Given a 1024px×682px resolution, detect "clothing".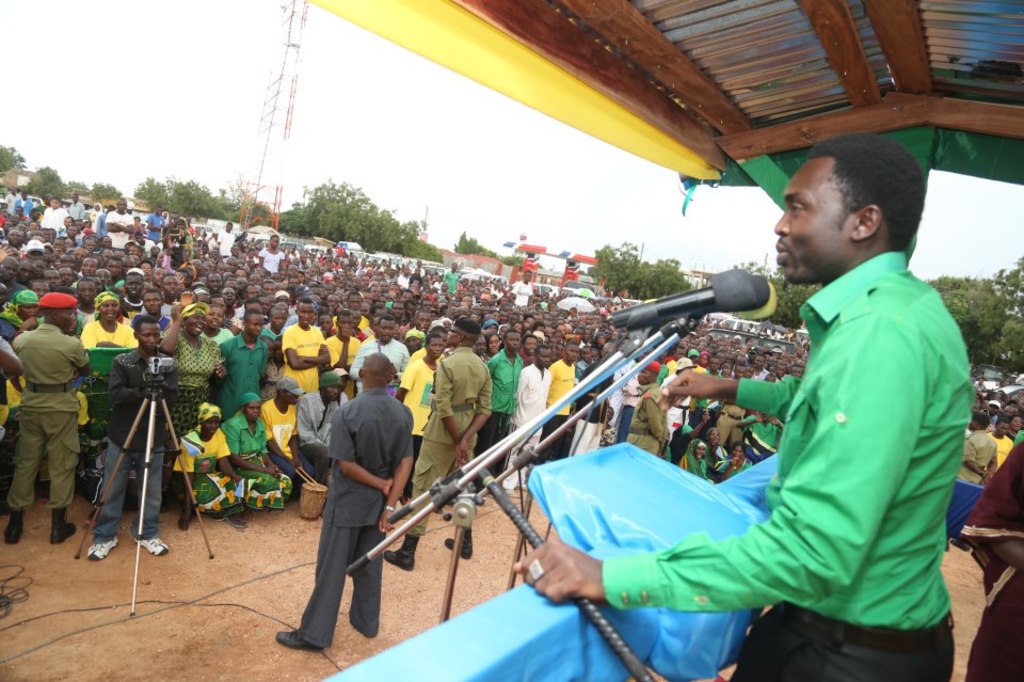
BBox(75, 317, 134, 397).
